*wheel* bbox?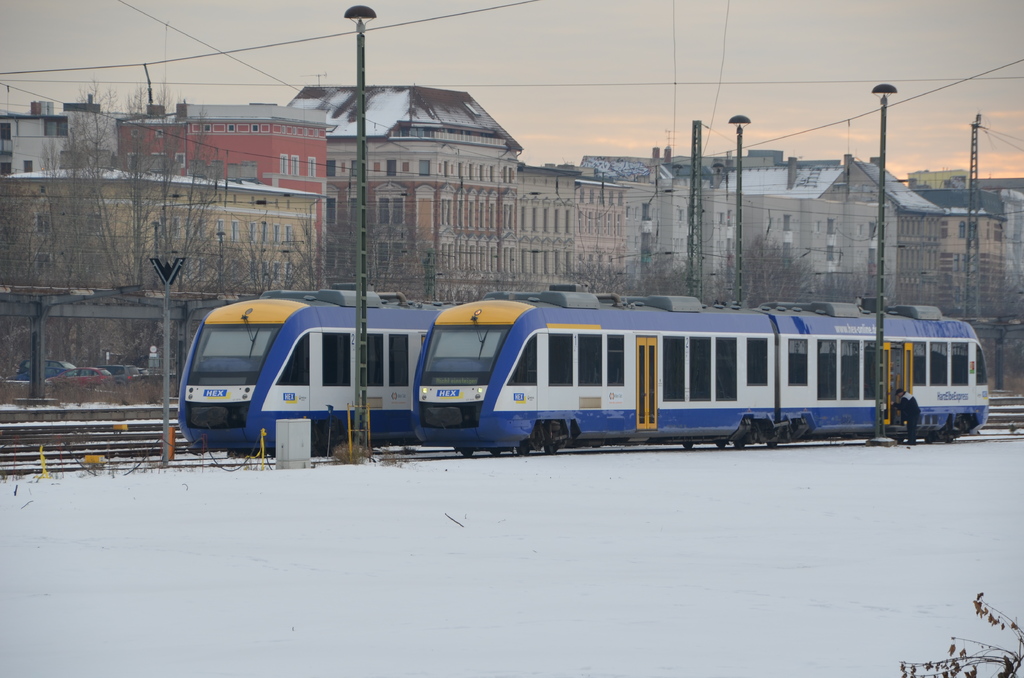
[left=463, top=451, right=475, bottom=457]
